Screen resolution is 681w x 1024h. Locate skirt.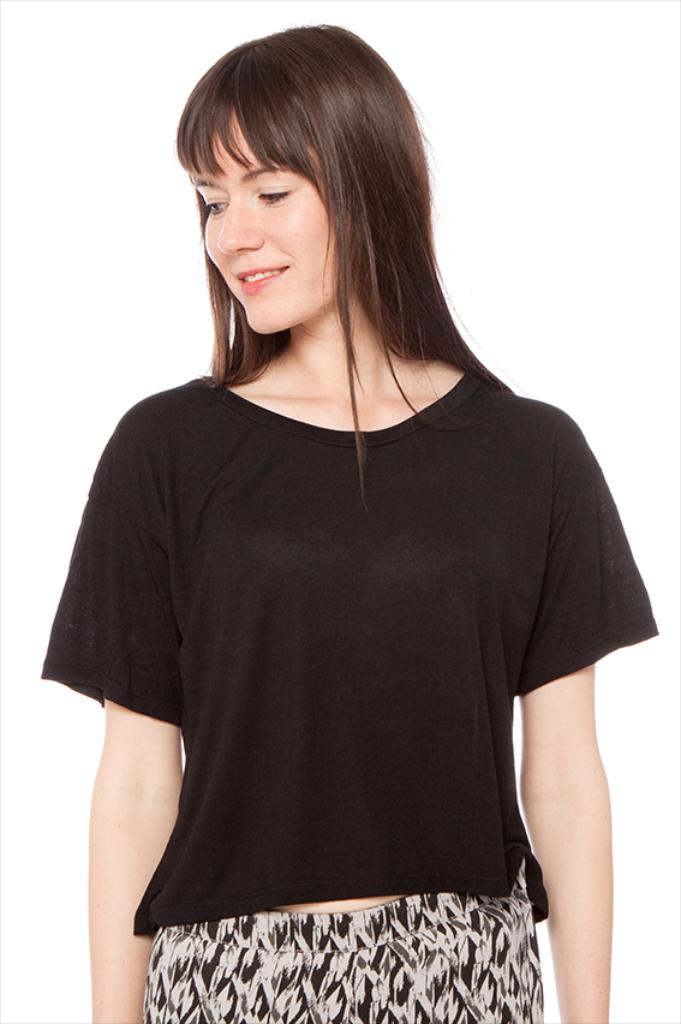
{"left": 142, "top": 862, "right": 545, "bottom": 1023}.
